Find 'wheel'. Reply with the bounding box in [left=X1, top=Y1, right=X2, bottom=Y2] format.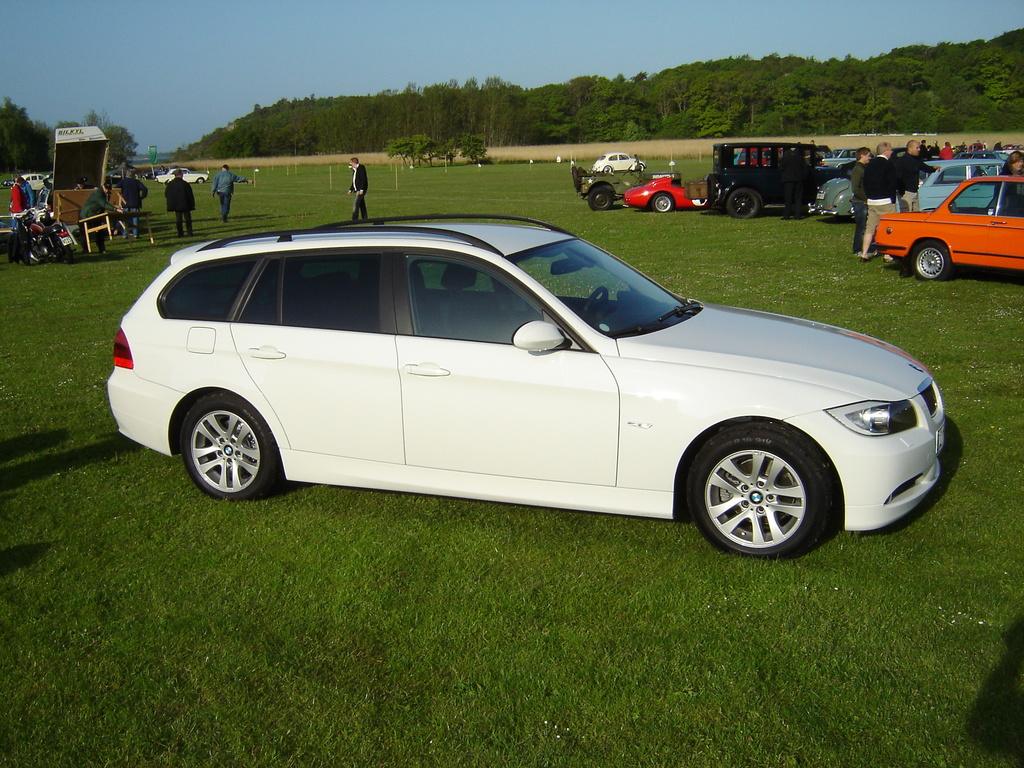
[left=181, top=392, right=276, bottom=502].
